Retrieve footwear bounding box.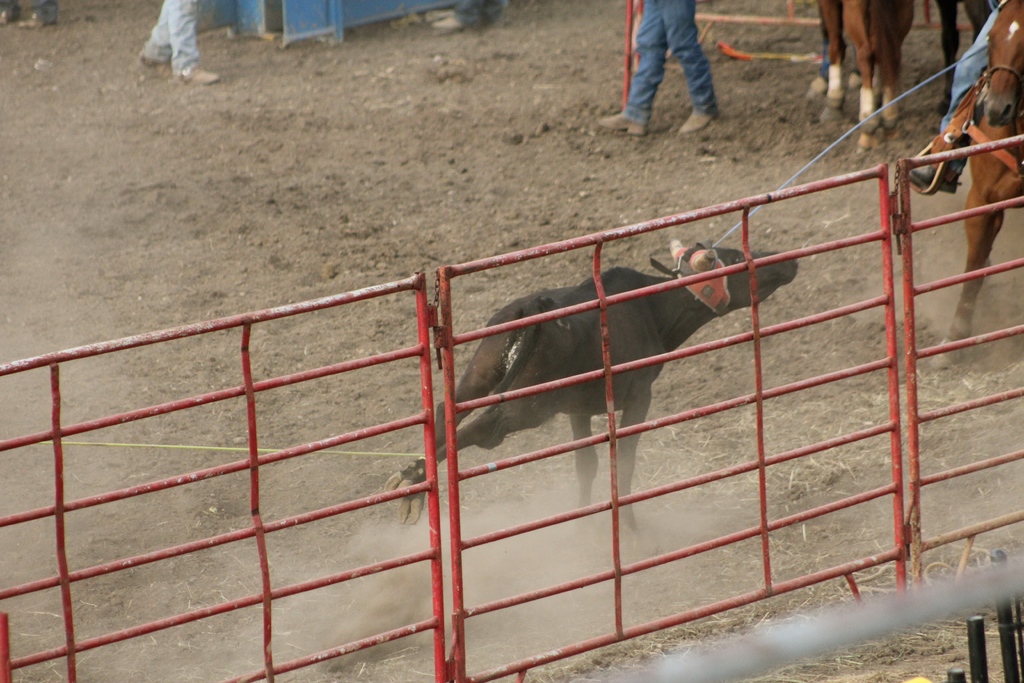
Bounding box: [599,112,649,136].
